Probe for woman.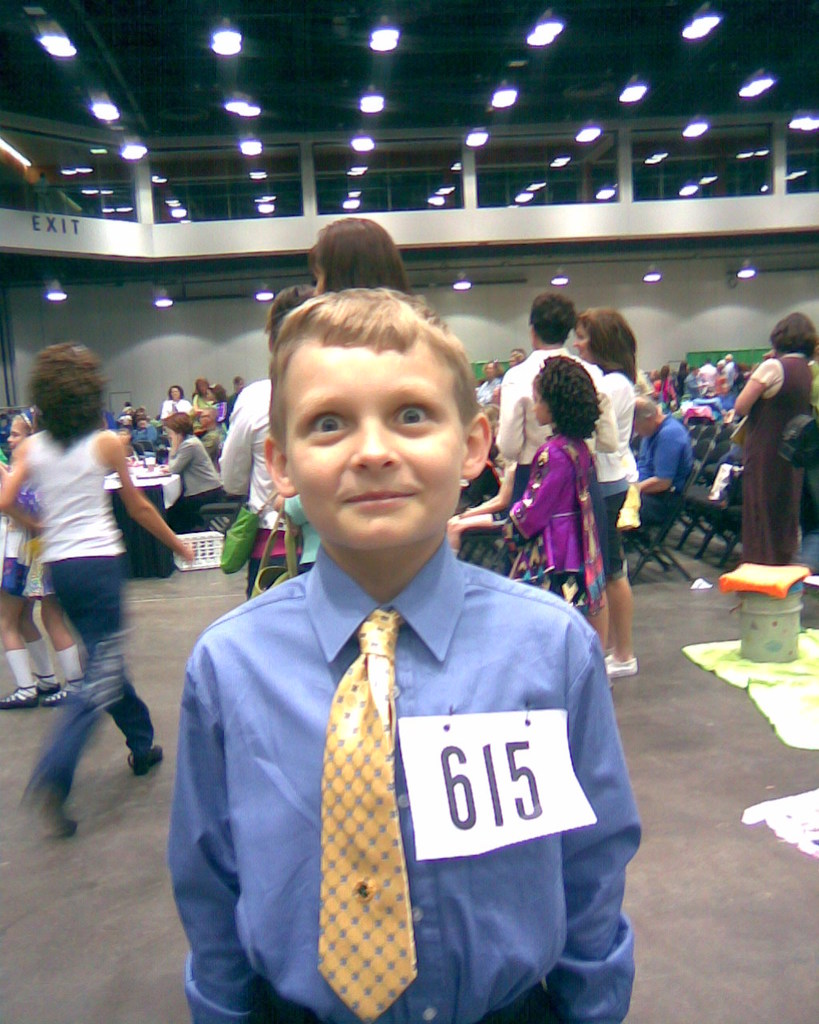
Probe result: [left=198, top=373, right=227, bottom=410].
